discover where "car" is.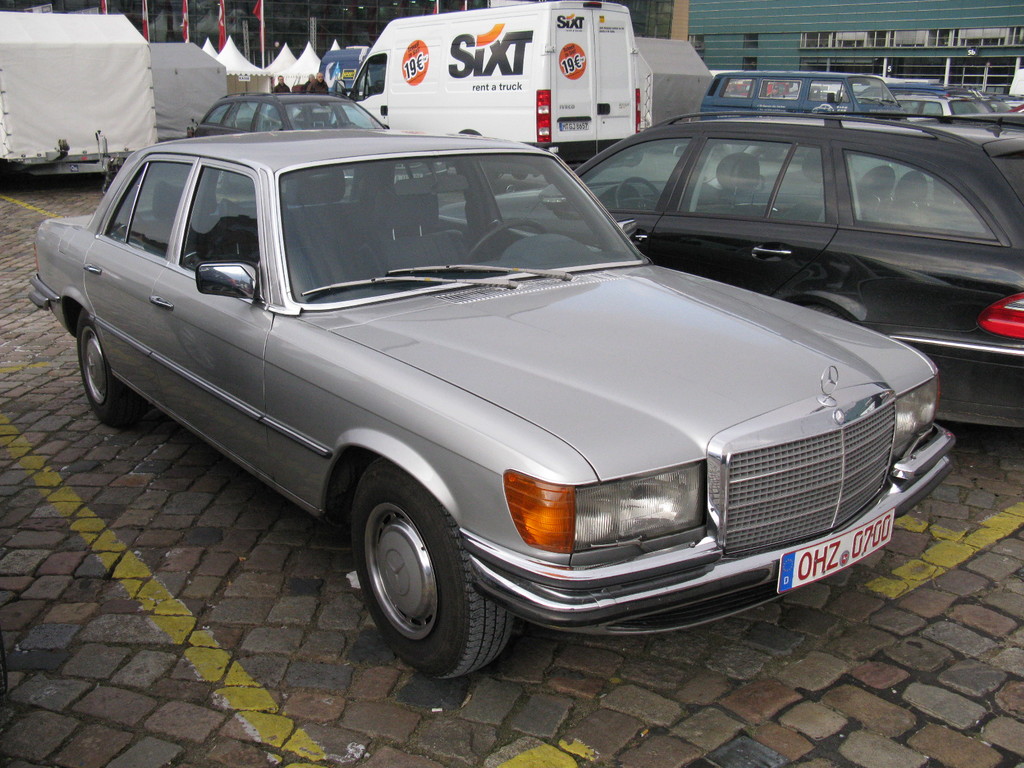
Discovered at 28 125 959 685.
